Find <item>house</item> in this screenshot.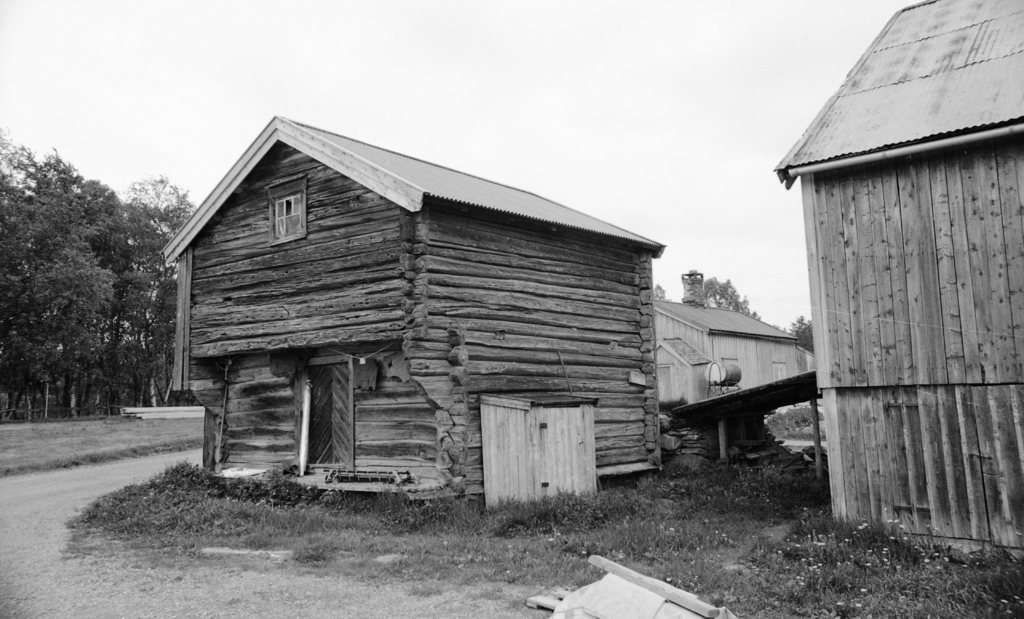
The bounding box for <item>house</item> is (x1=165, y1=104, x2=697, y2=537).
